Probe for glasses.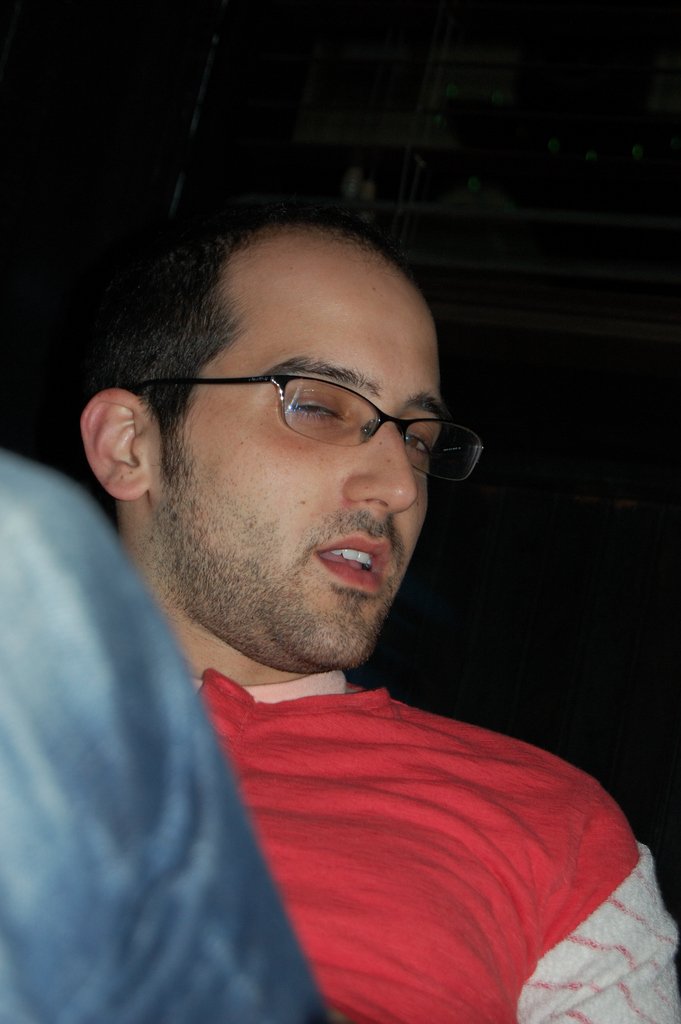
Probe result: [178,351,474,467].
